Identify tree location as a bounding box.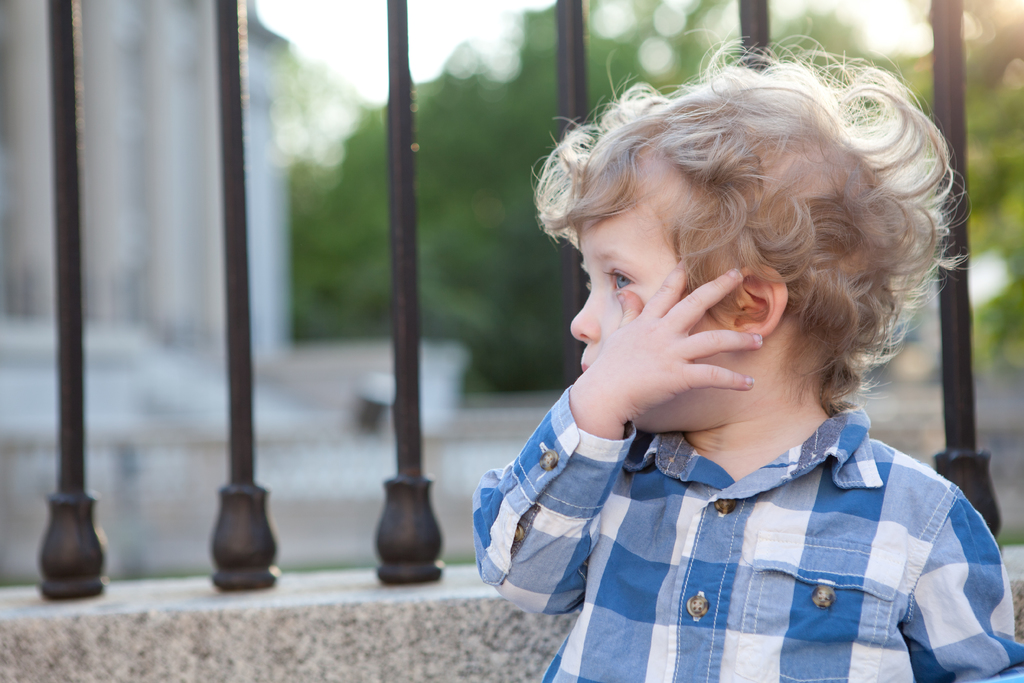
<box>291,0,1023,402</box>.
